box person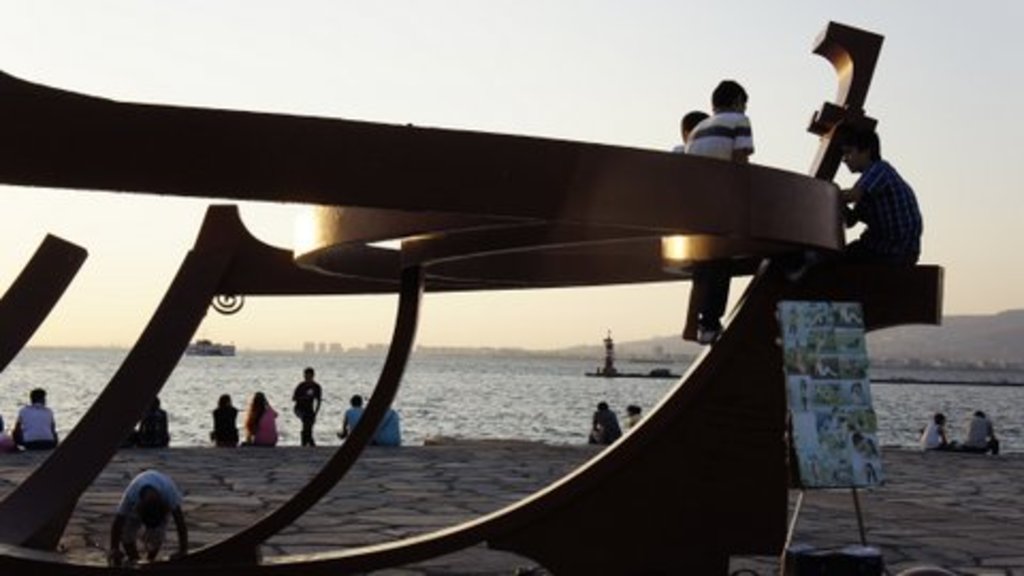
(left=209, top=390, right=237, bottom=446)
